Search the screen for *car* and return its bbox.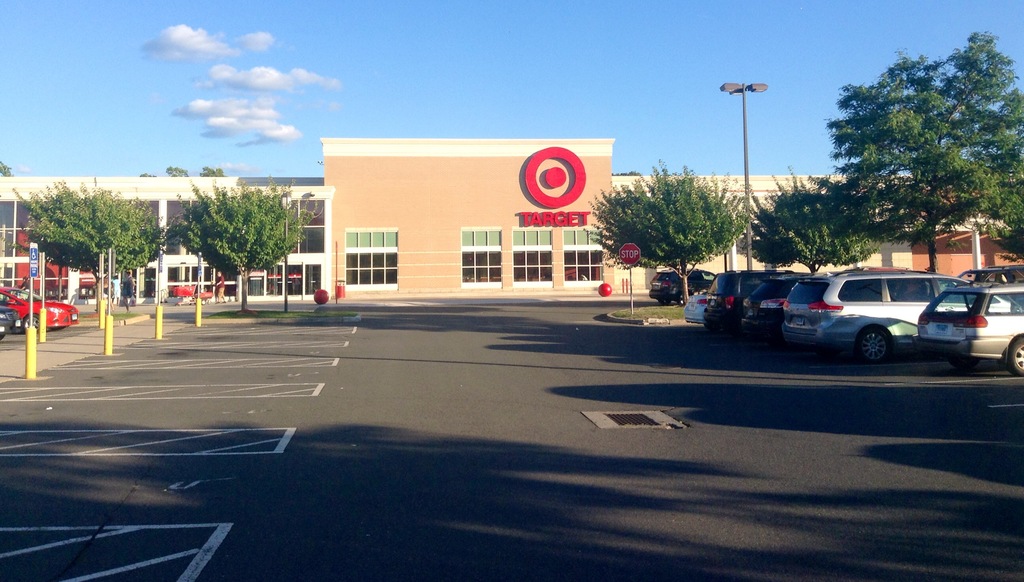
Found: (708,272,767,336).
